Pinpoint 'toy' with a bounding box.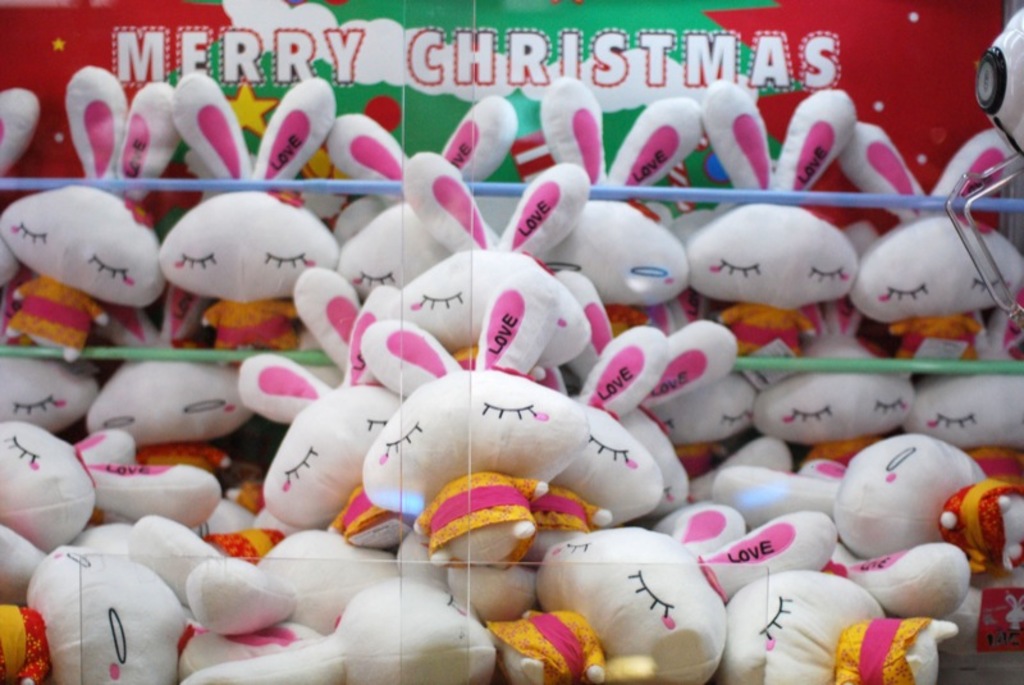
pyautogui.locateOnScreen(316, 87, 538, 312).
